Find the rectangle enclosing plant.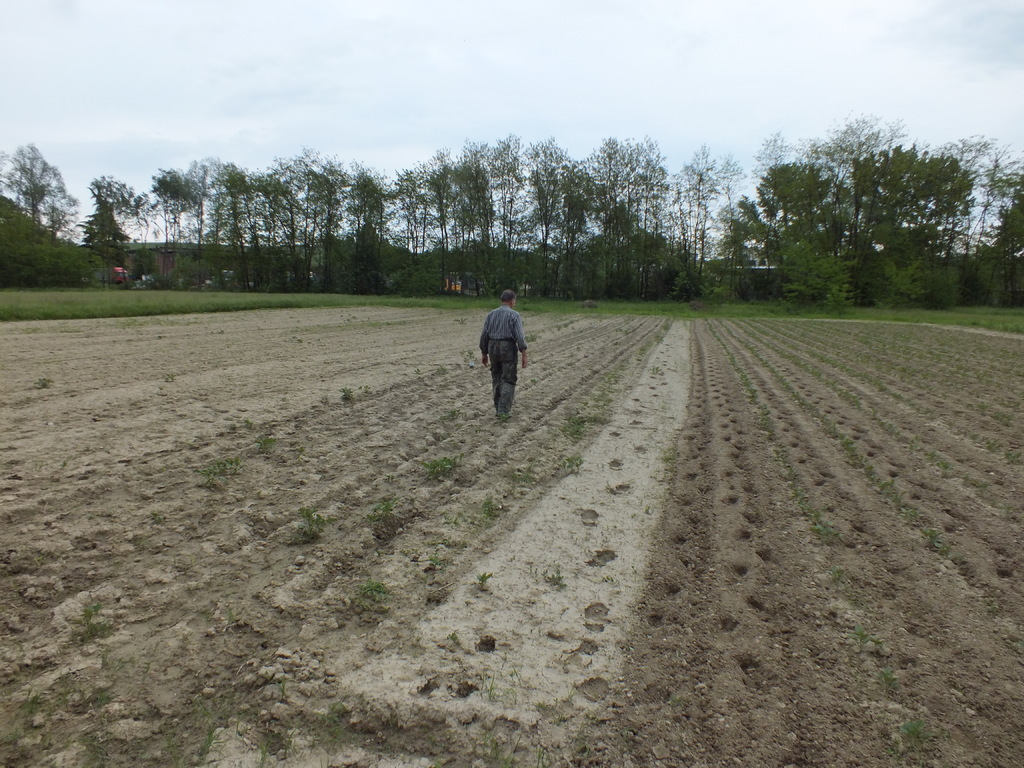
849 621 882 655.
